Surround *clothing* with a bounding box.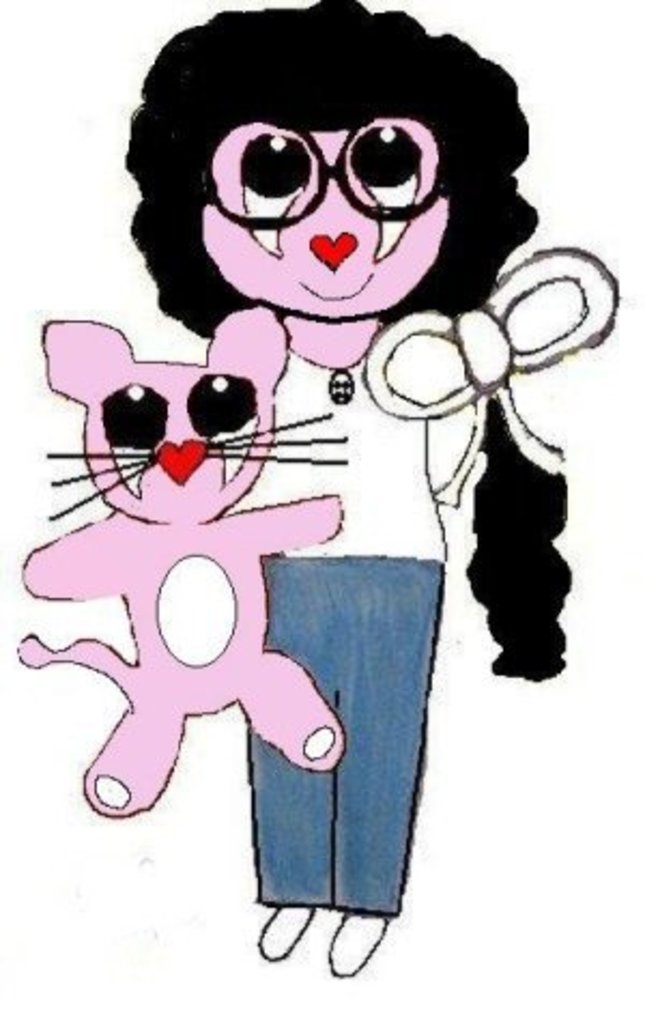
[249,342,449,914].
